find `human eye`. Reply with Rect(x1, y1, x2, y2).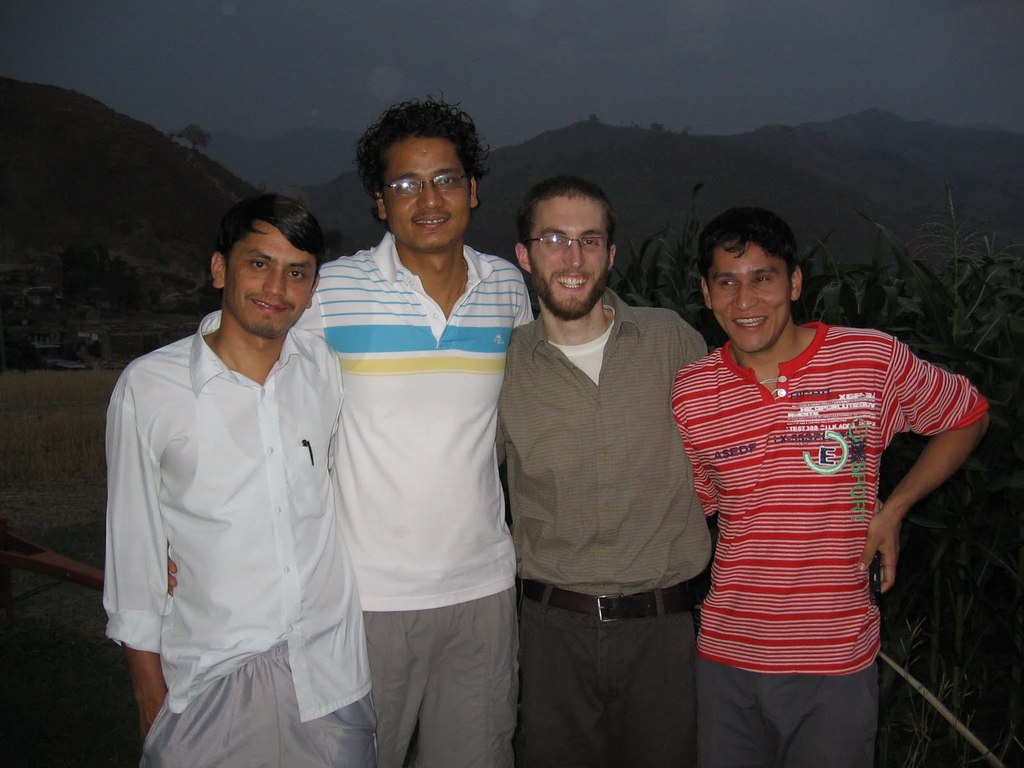
Rect(718, 280, 739, 290).
